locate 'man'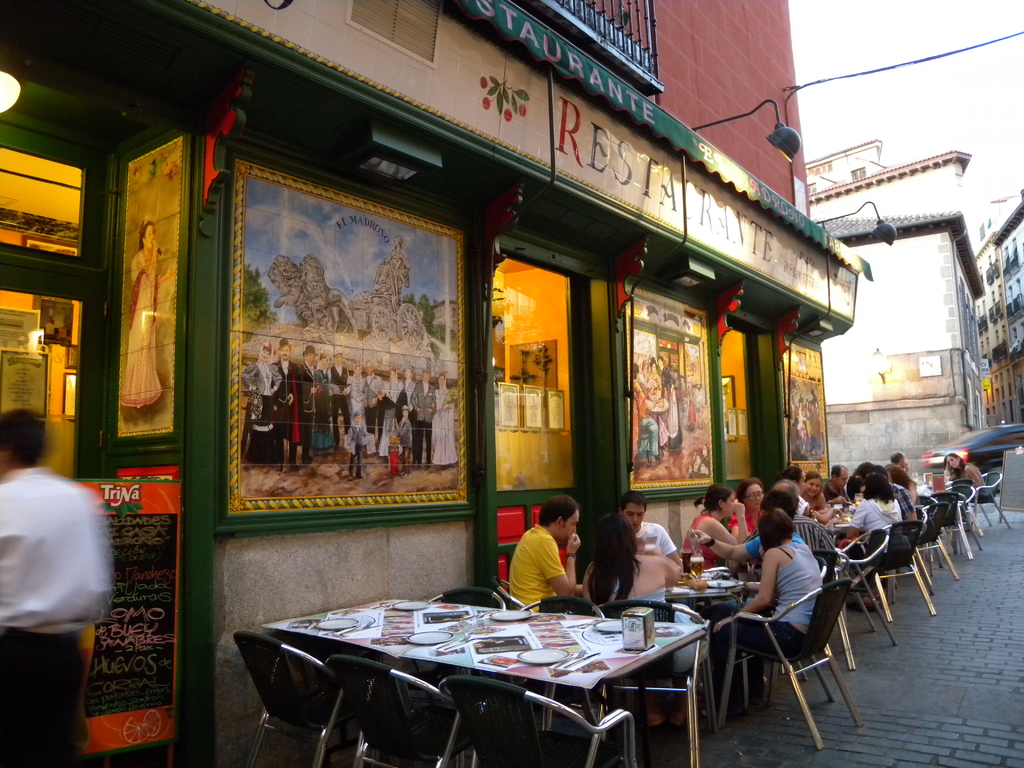
box(506, 494, 586, 616)
